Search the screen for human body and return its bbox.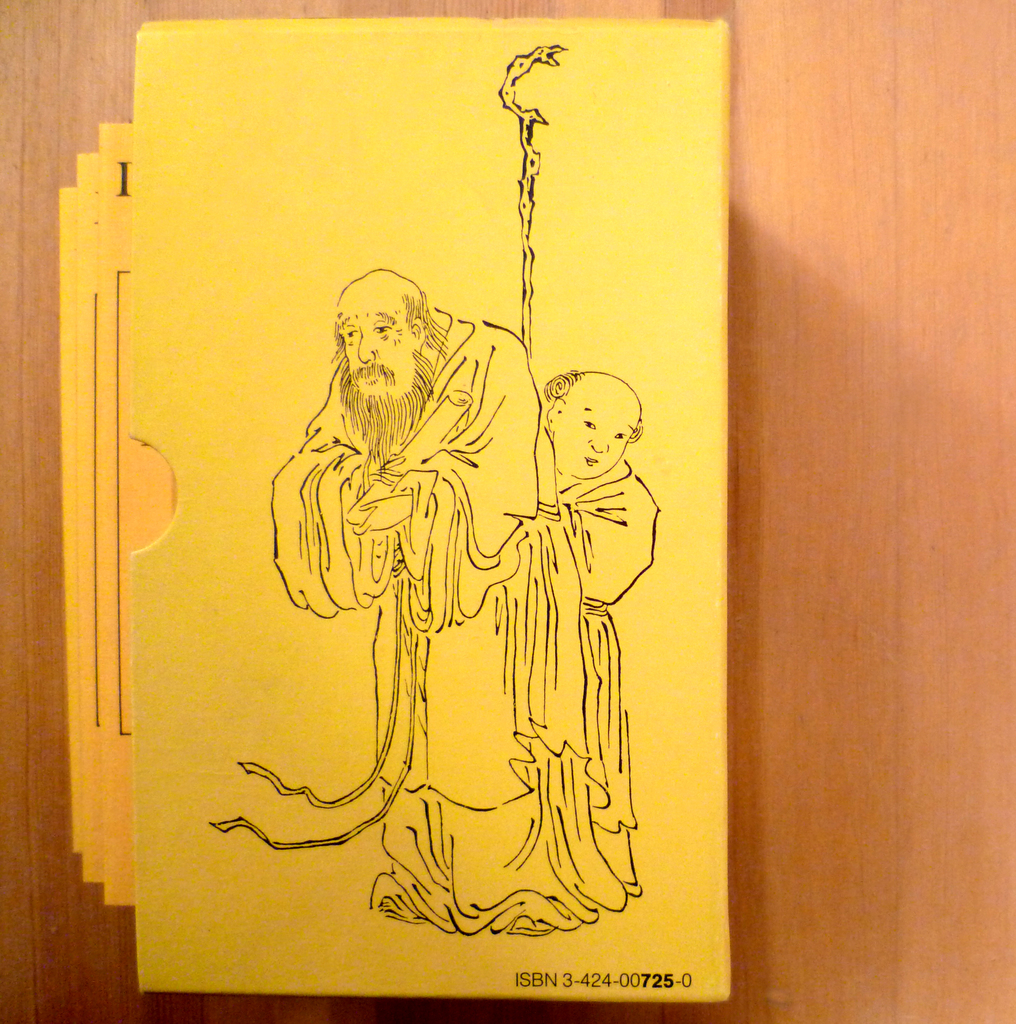
Found: [left=541, top=365, right=654, bottom=605].
